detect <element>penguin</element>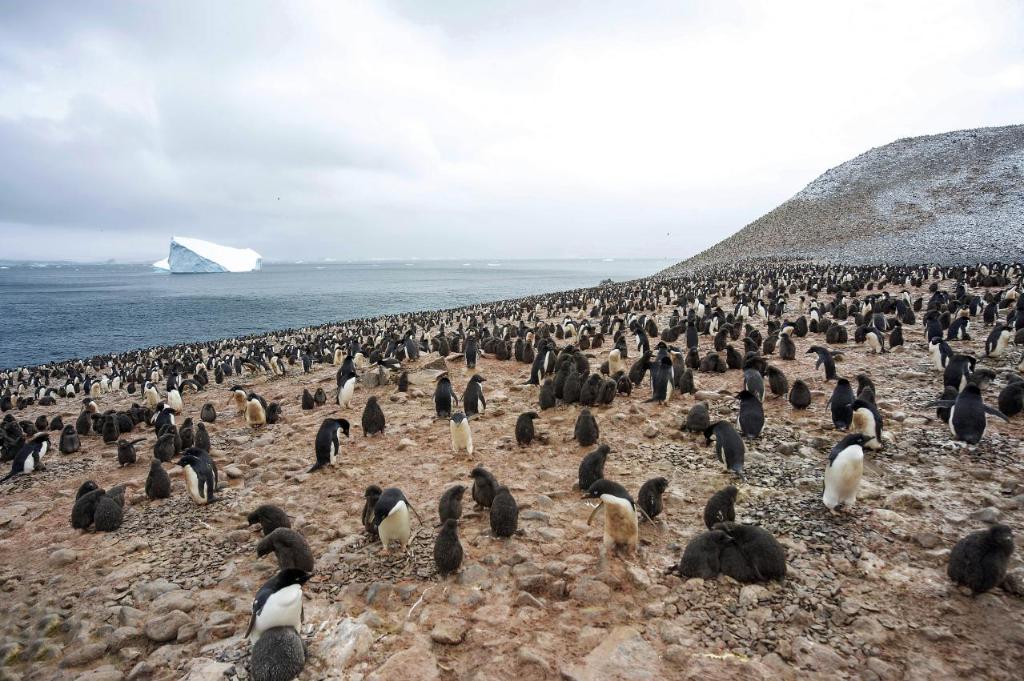
(left=682, top=528, right=733, bottom=582)
